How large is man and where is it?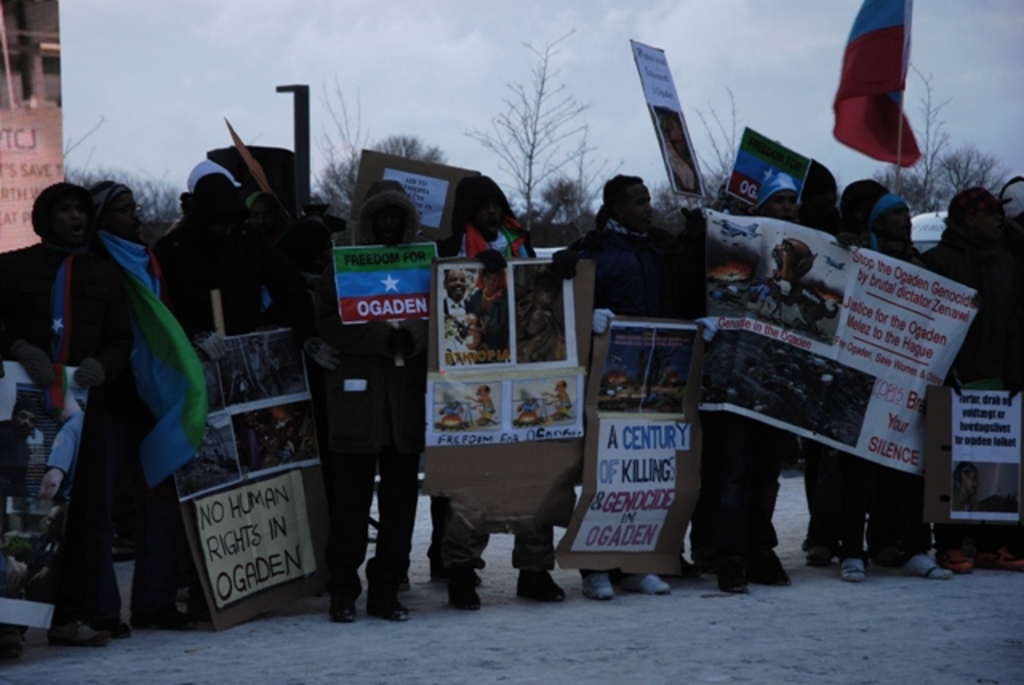
Bounding box: left=554, top=168, right=710, bottom=602.
